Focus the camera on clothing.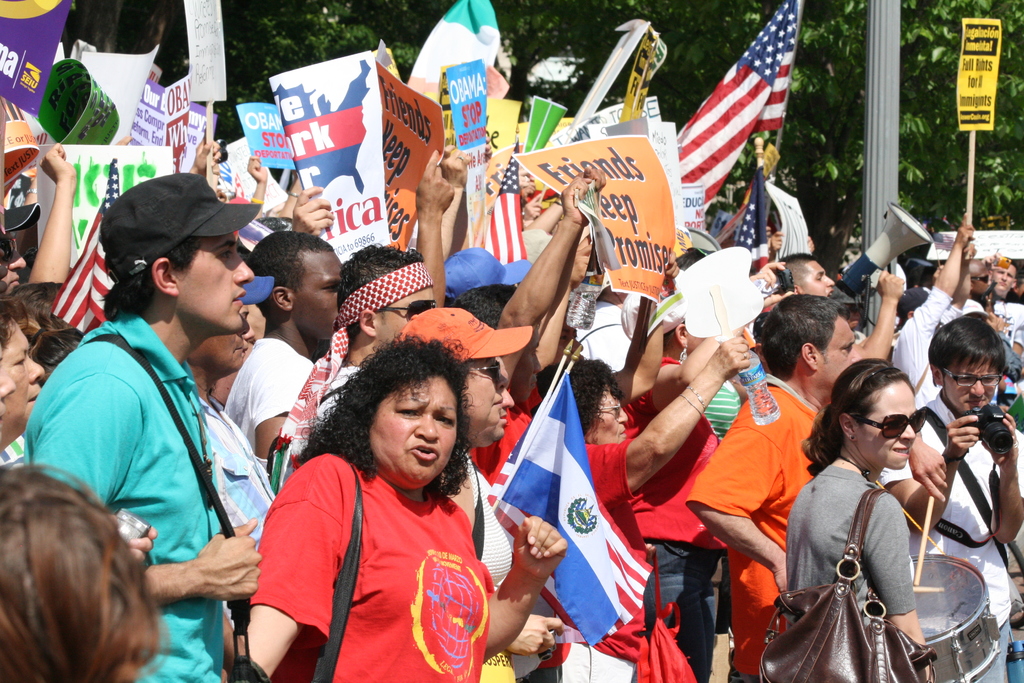
Focus region: (left=888, top=284, right=950, bottom=413).
